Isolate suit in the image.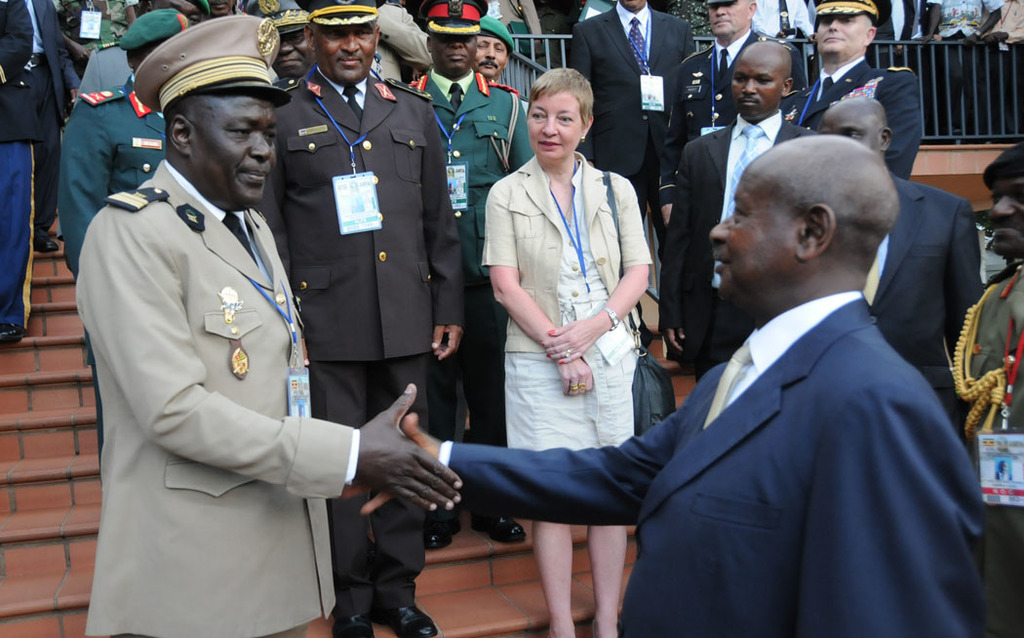
Isolated region: (x1=862, y1=172, x2=984, y2=439).
